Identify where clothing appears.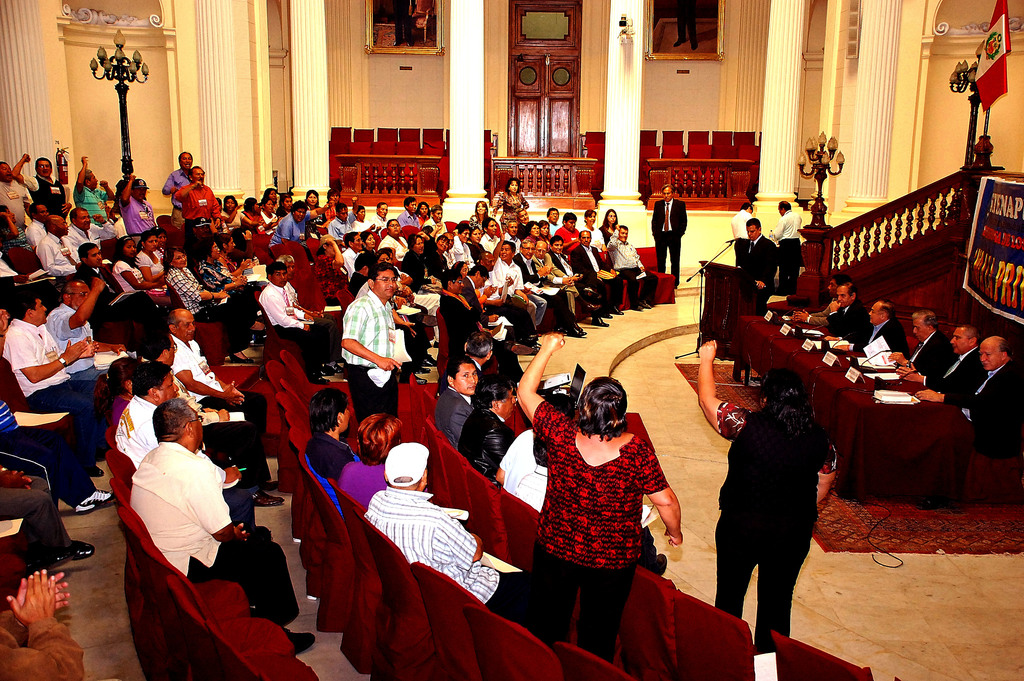
Appears at {"x1": 904, "y1": 328, "x2": 951, "y2": 372}.
